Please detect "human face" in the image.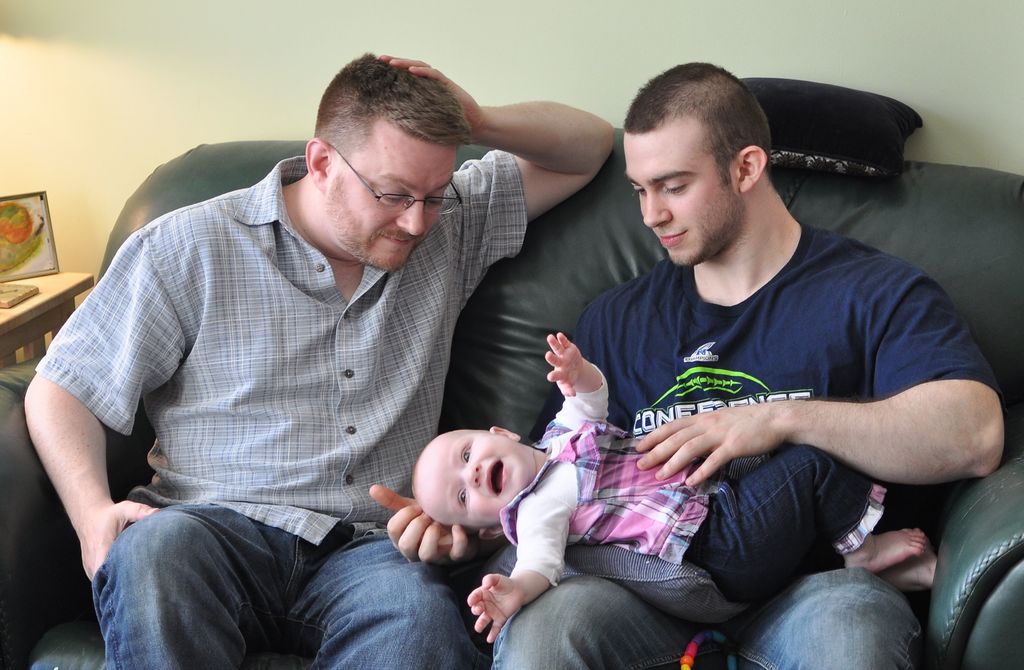
locate(628, 134, 737, 271).
